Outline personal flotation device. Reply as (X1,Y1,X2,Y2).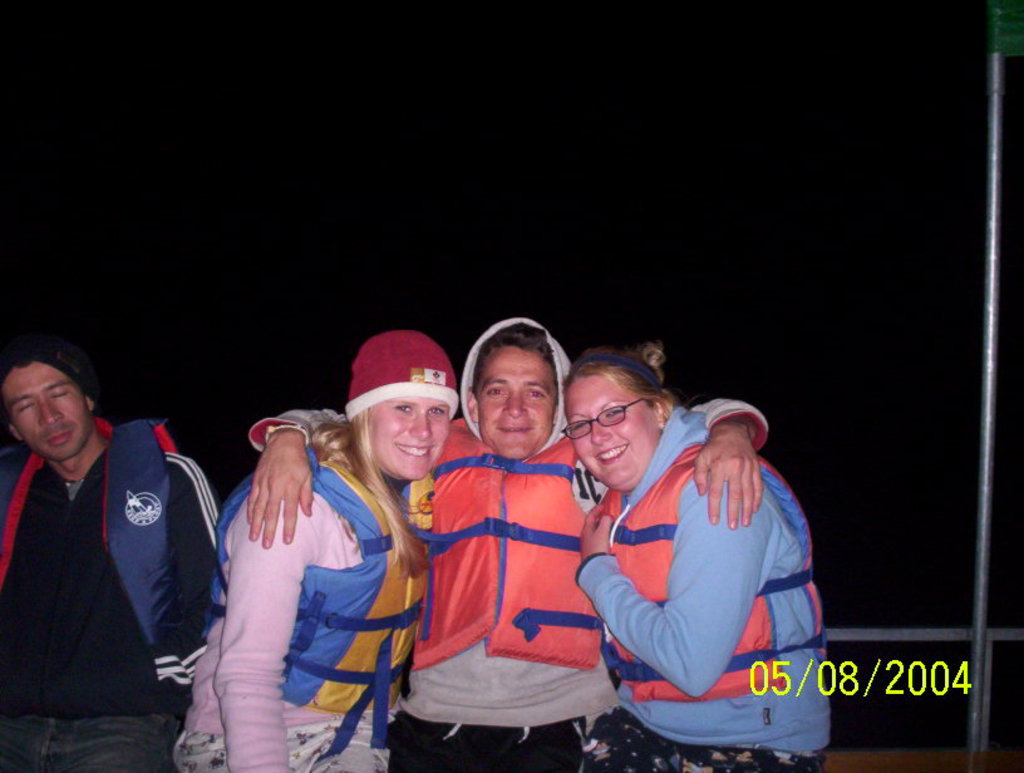
(570,413,848,696).
